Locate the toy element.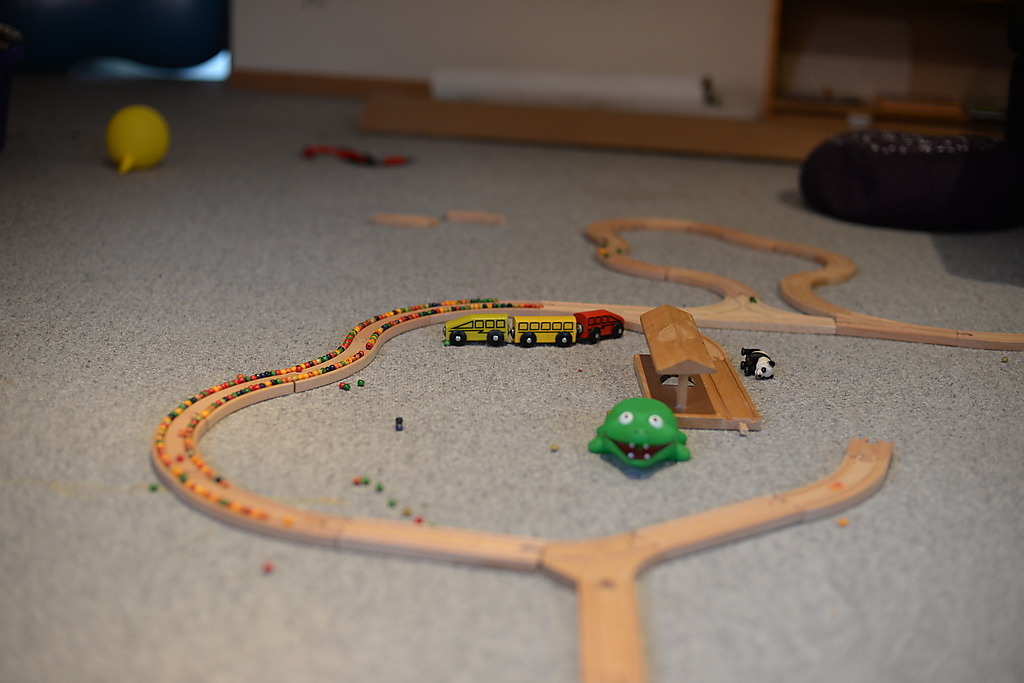
Element bbox: <region>440, 311, 636, 345</region>.
